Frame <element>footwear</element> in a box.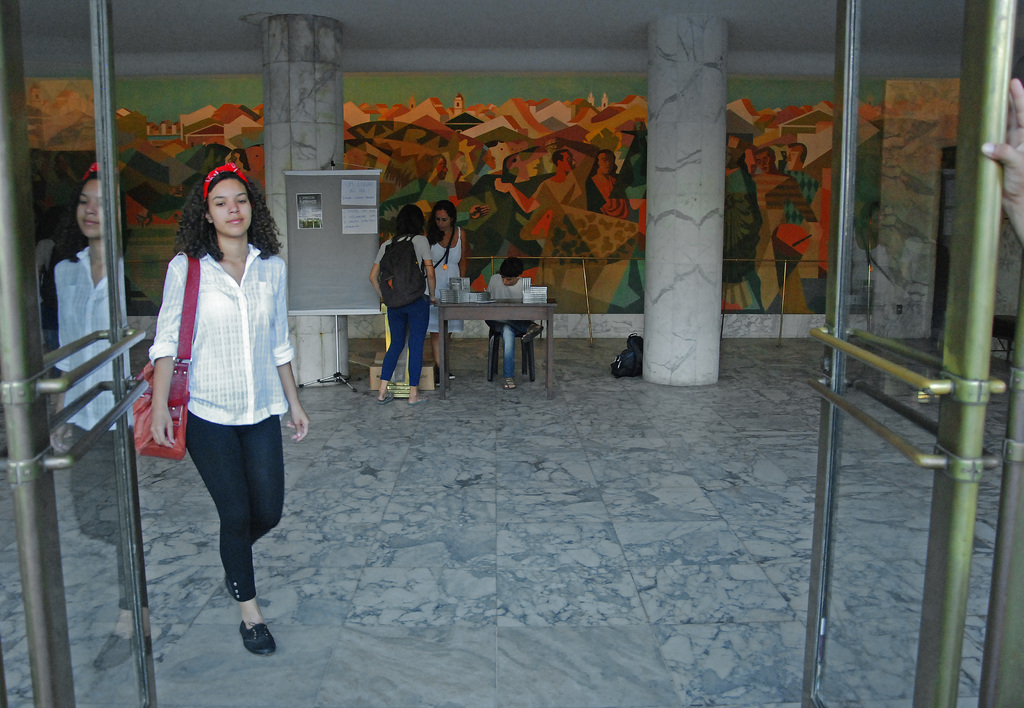
(left=237, top=620, right=278, bottom=656).
